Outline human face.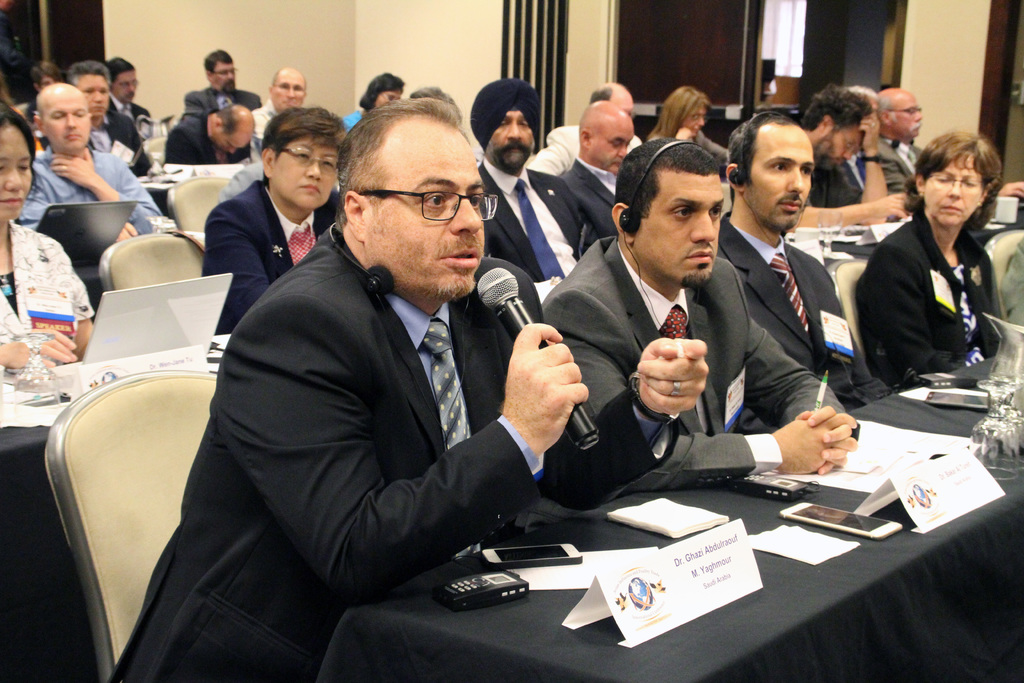
Outline: <box>277,138,344,210</box>.
